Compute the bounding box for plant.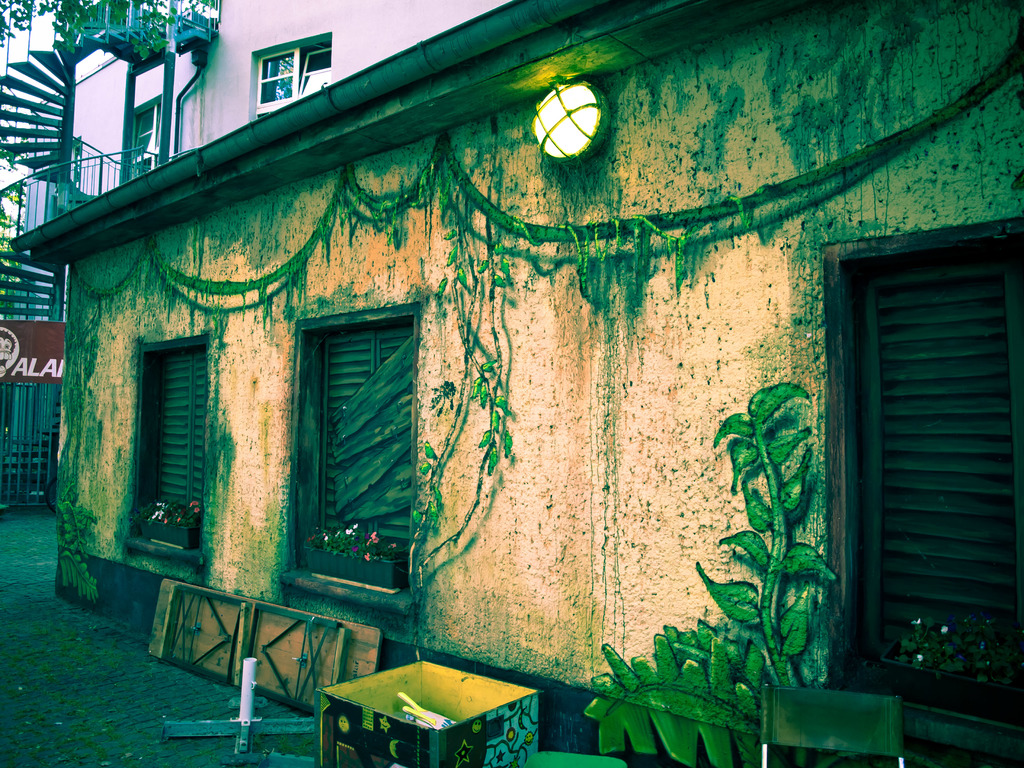
[x1=721, y1=336, x2=851, y2=694].
